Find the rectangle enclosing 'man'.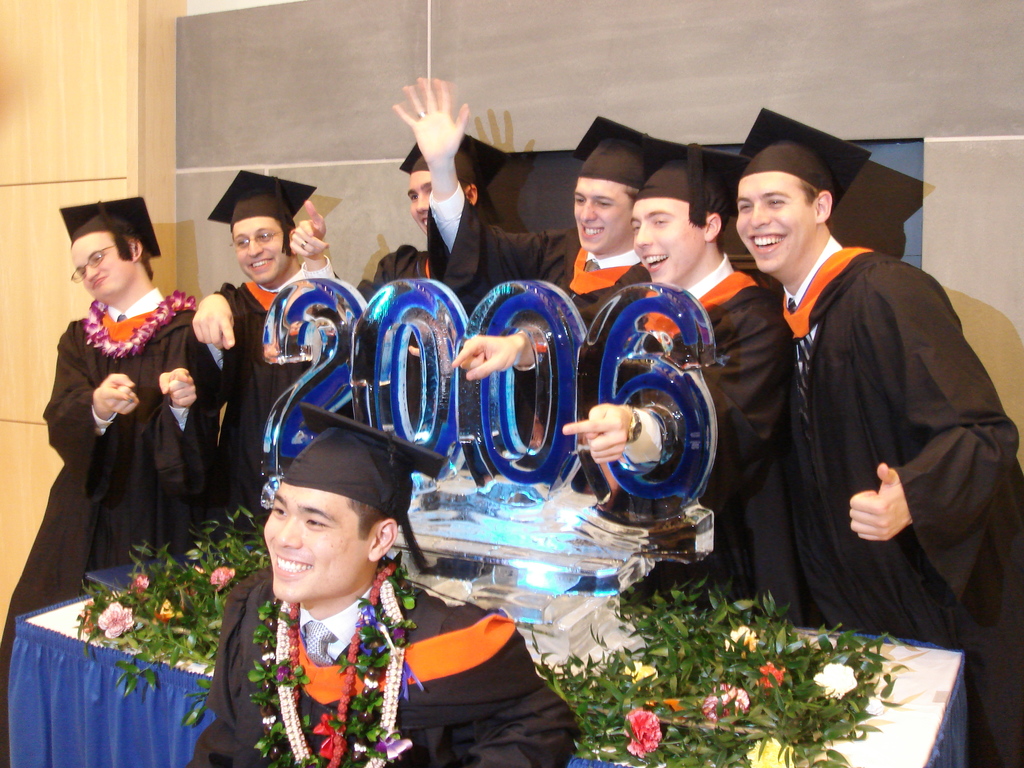
(left=181, top=404, right=583, bottom=767).
